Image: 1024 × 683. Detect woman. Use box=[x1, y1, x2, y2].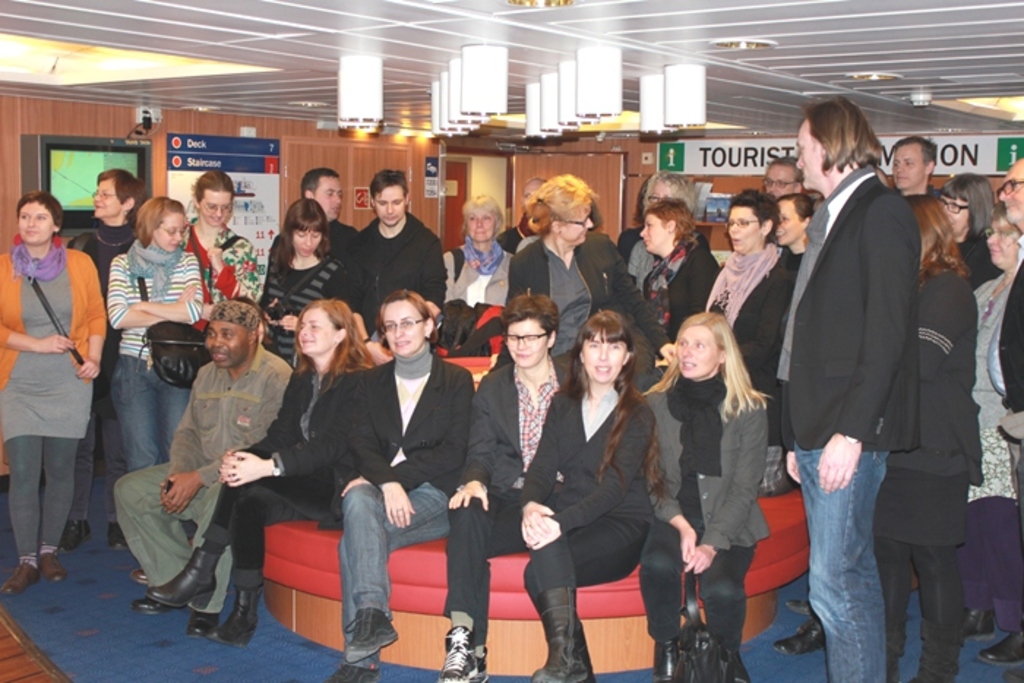
box=[695, 199, 803, 407].
